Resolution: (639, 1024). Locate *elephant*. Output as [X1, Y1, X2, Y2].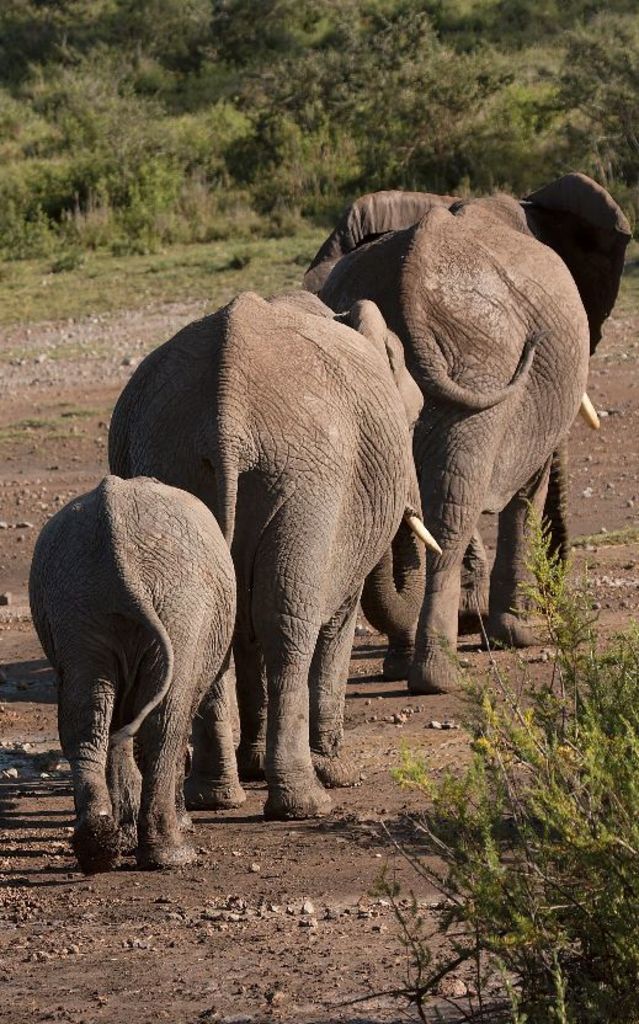
[23, 478, 235, 871].
